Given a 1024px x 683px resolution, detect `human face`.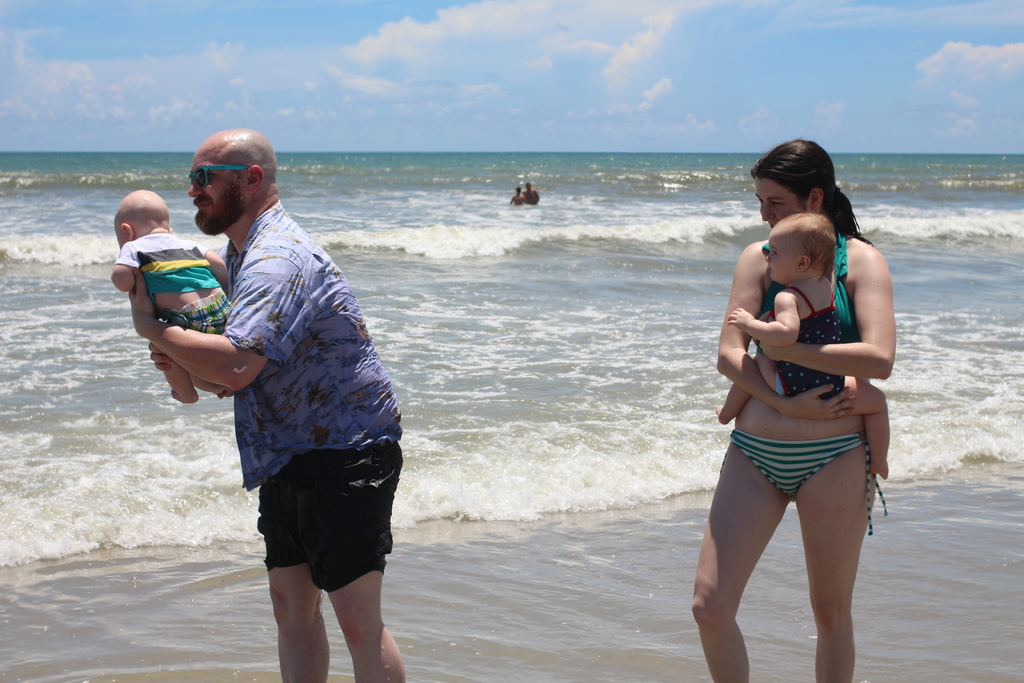
{"left": 753, "top": 178, "right": 802, "bottom": 226}.
